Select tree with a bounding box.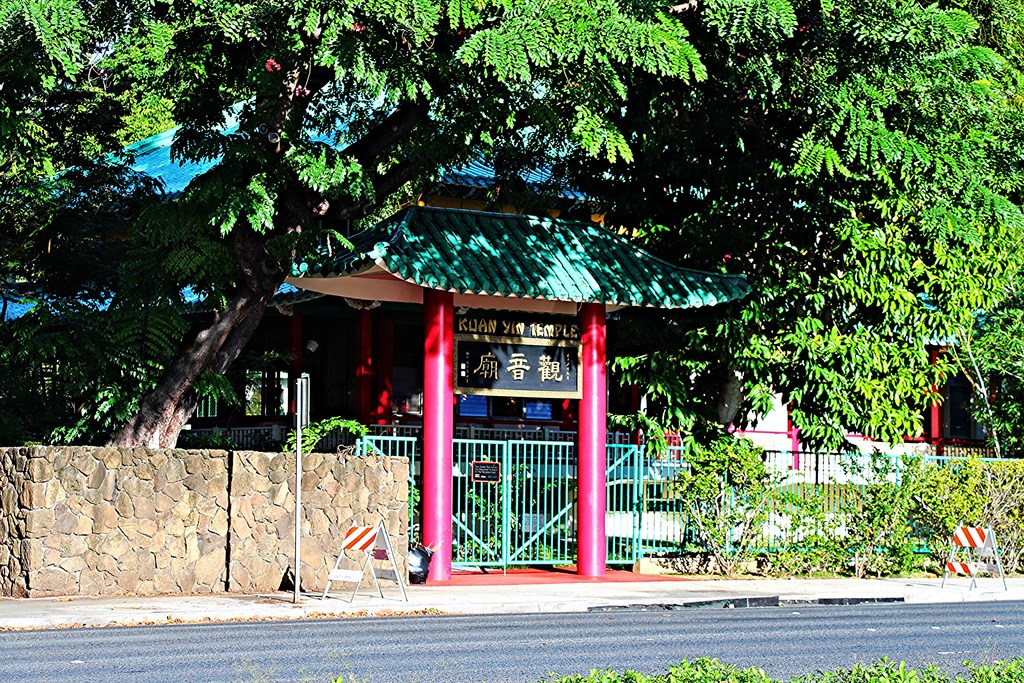
<region>0, 0, 716, 457</region>.
